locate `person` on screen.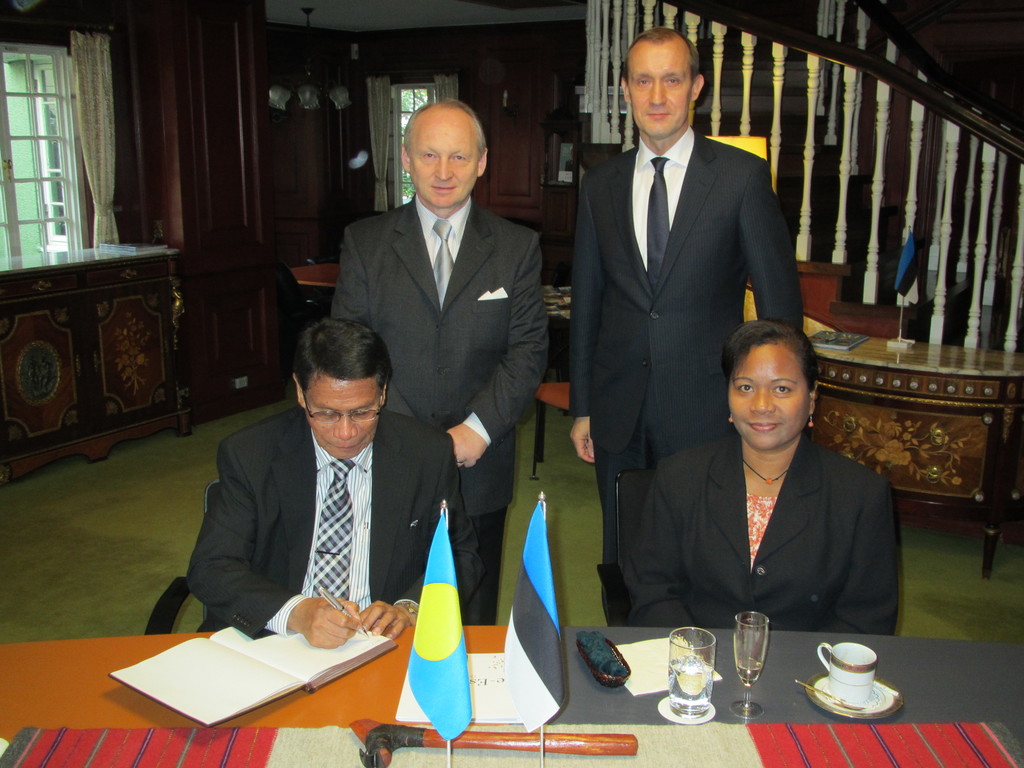
On screen at x1=625 y1=319 x2=901 y2=634.
